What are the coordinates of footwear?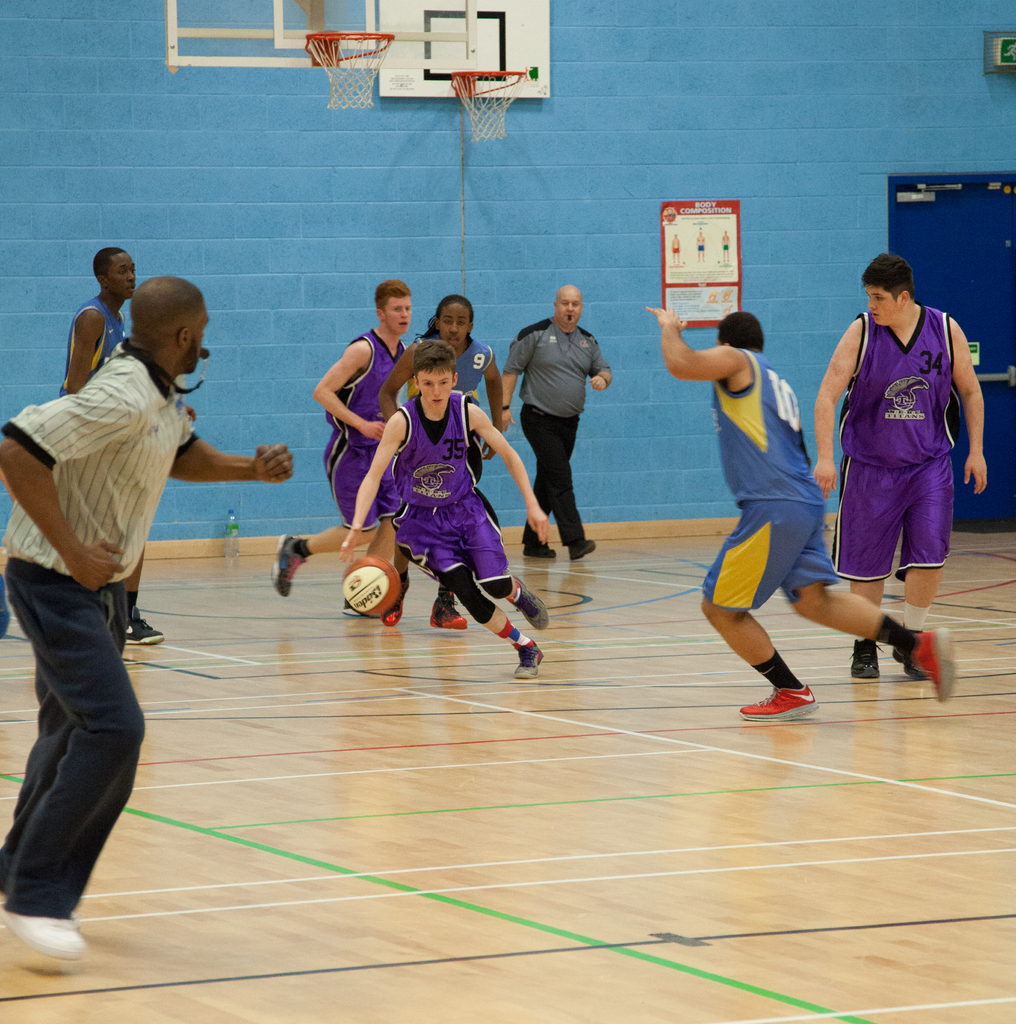
box(0, 920, 90, 966).
